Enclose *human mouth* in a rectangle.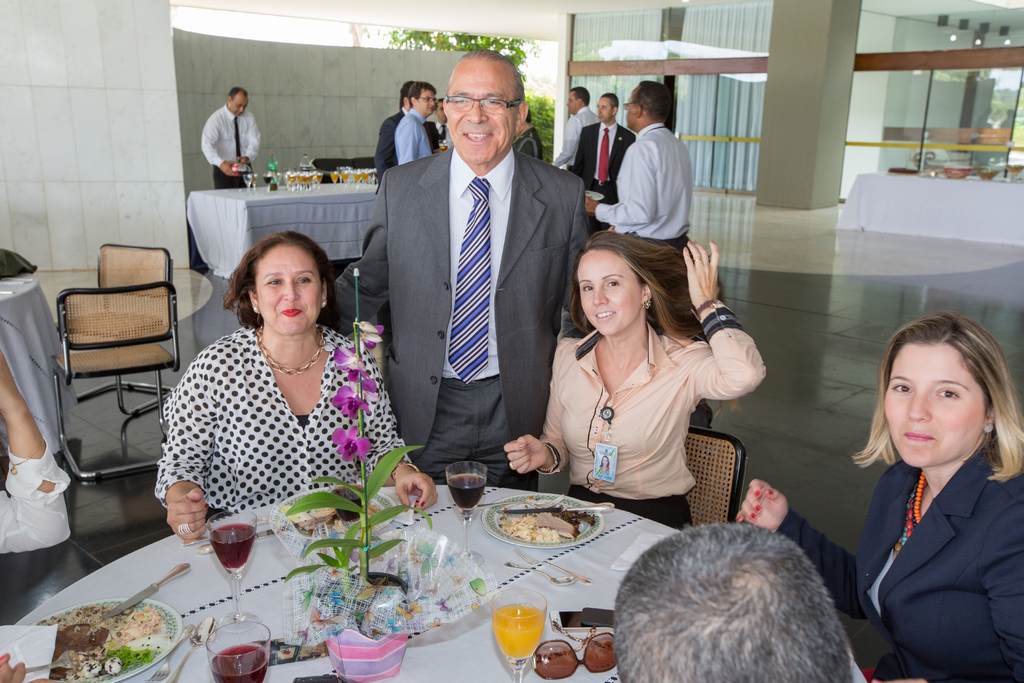
select_region(901, 433, 934, 441).
